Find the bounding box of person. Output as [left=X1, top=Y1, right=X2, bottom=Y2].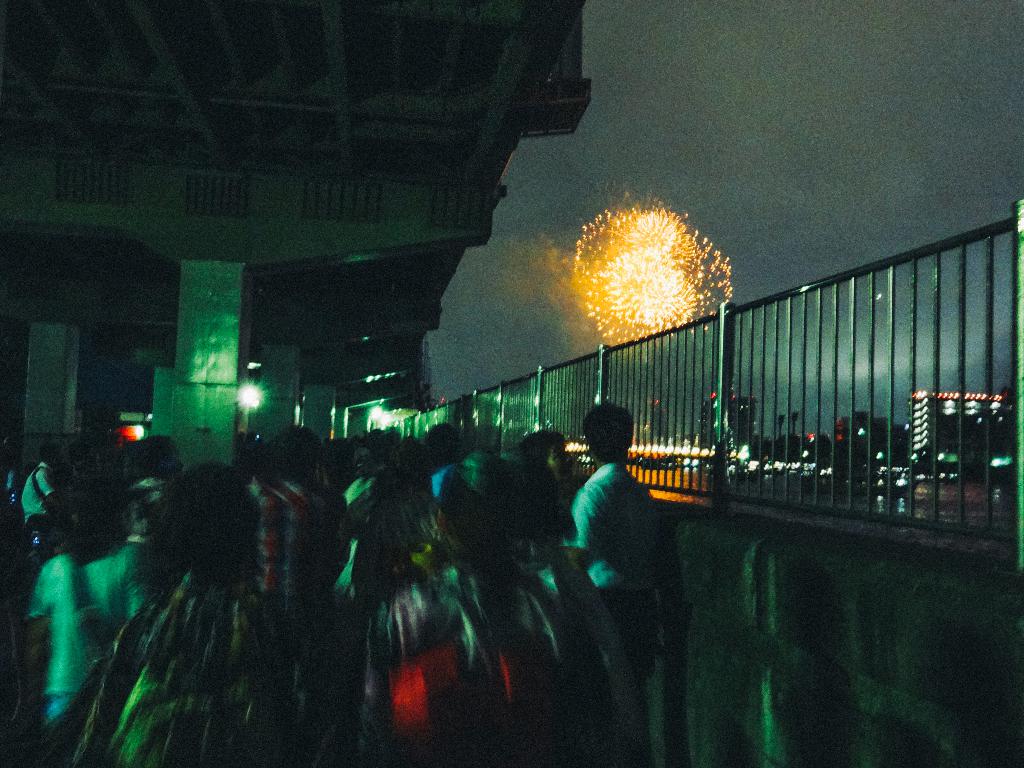
[left=106, top=430, right=180, bottom=541].
